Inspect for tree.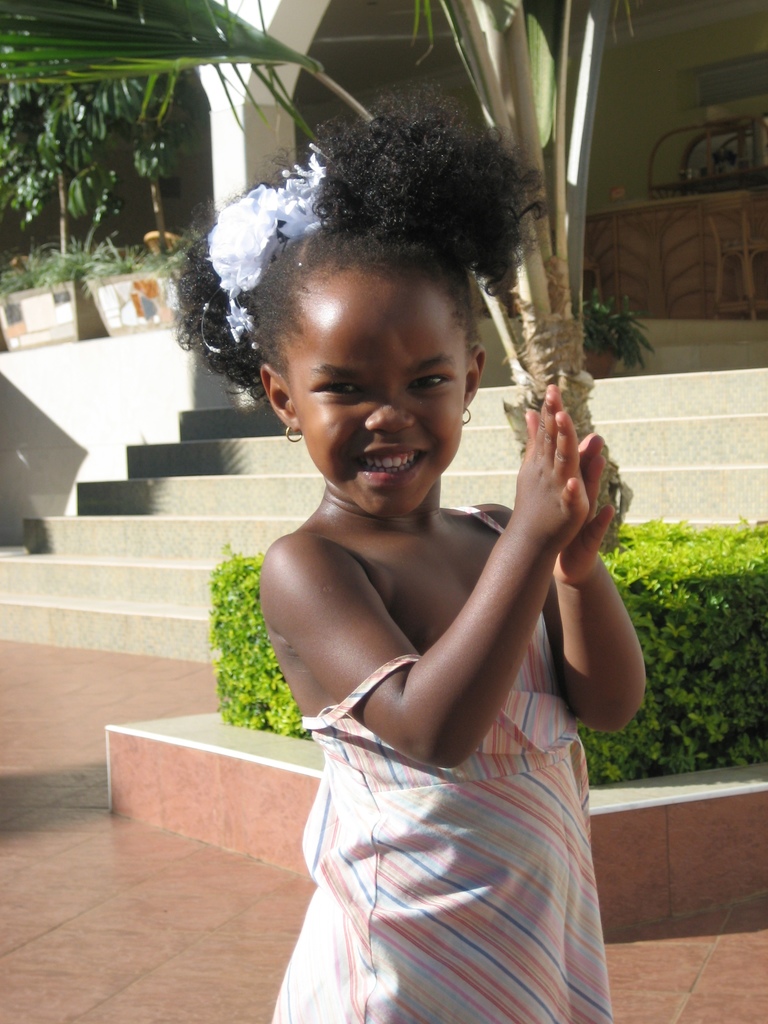
Inspection: {"left": 0, "top": 3, "right": 167, "bottom": 264}.
